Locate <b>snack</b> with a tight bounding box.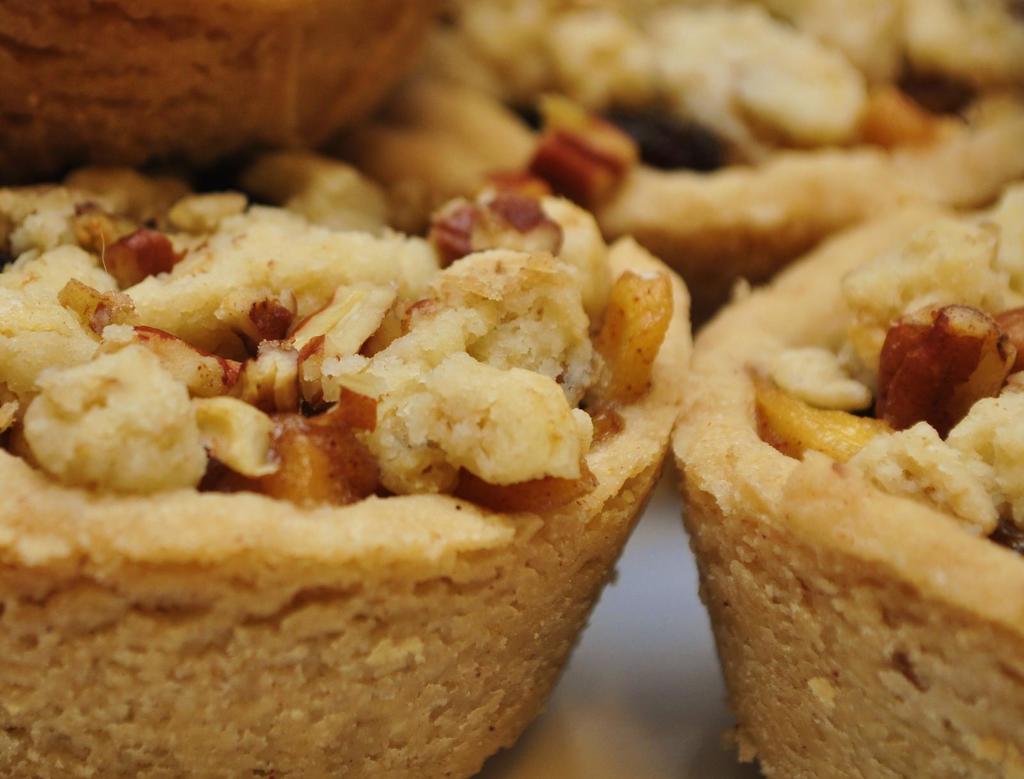
l=0, t=176, r=707, b=778.
